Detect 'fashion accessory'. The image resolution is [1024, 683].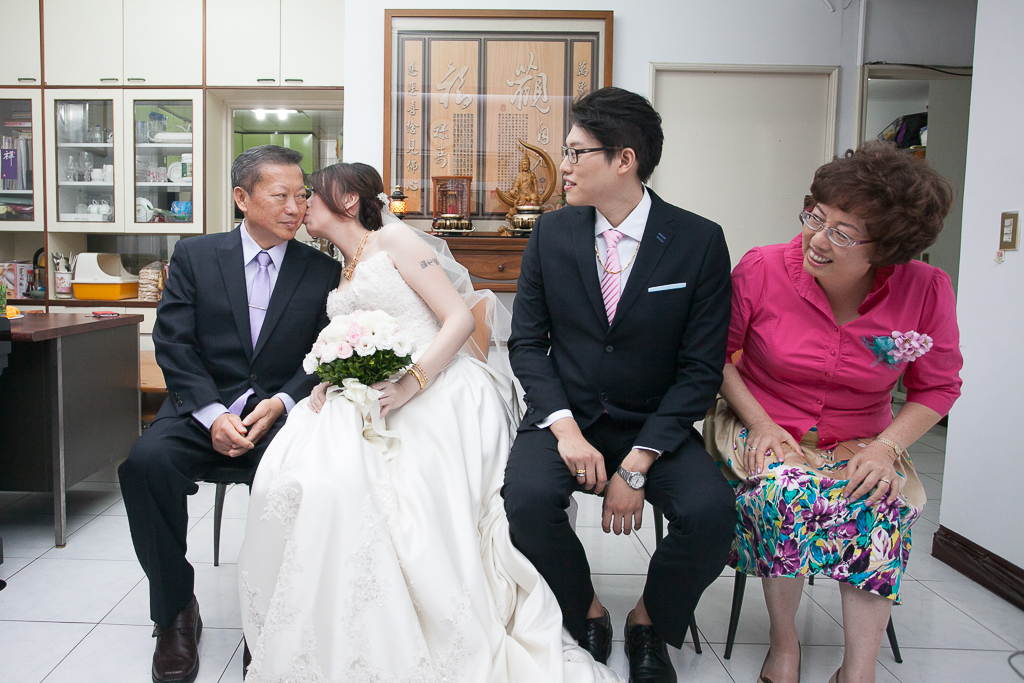
(615, 463, 647, 490).
